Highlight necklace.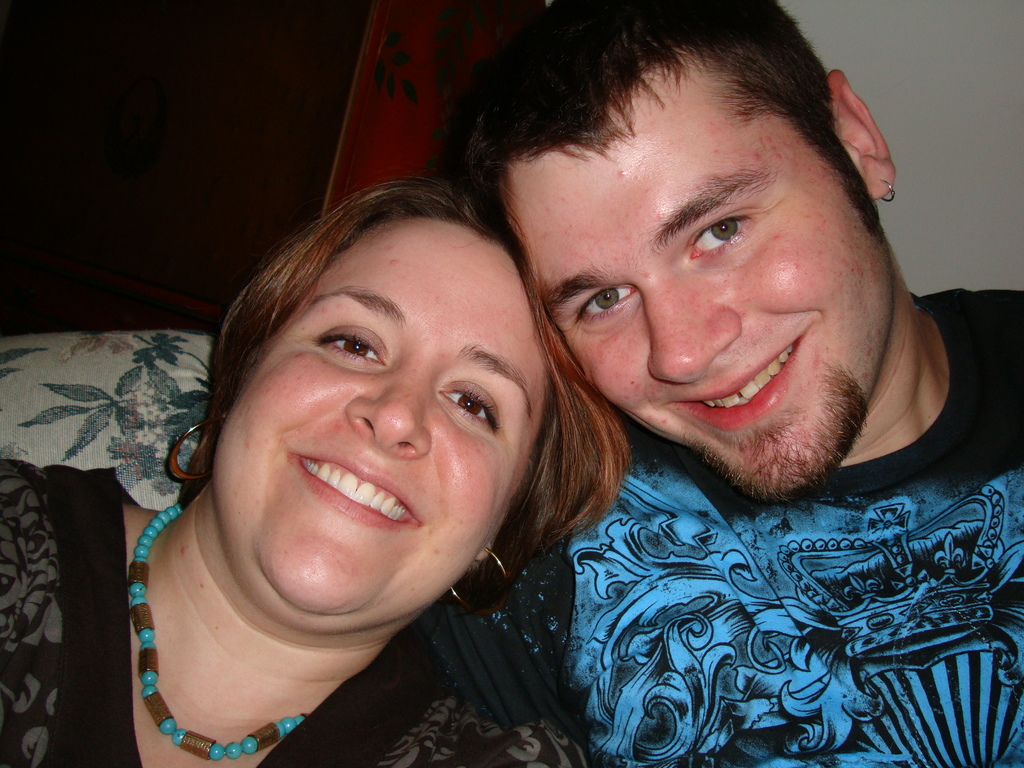
Highlighted region: locate(124, 504, 313, 763).
